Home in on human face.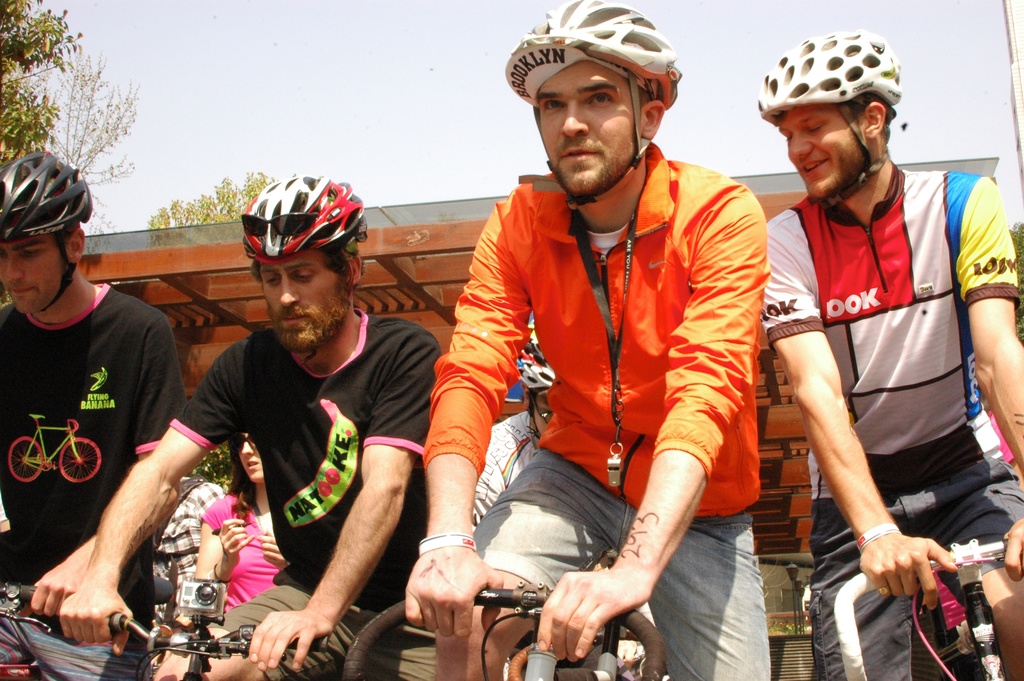
Homed in at box=[0, 235, 63, 314].
